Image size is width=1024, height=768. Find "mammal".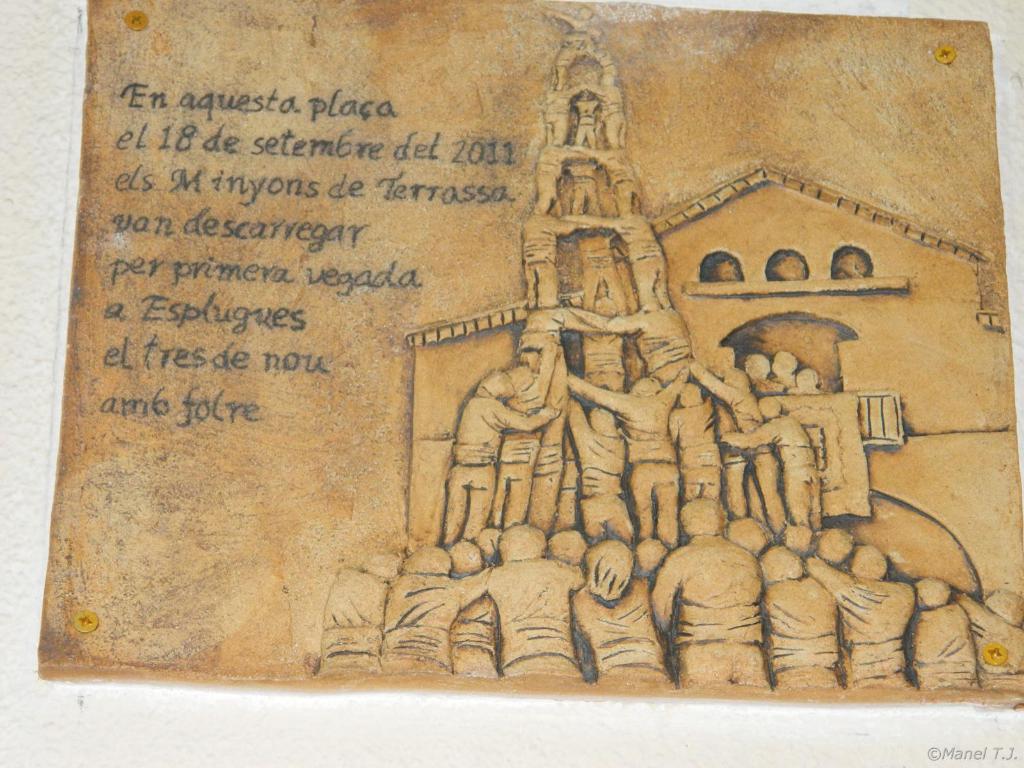
516 194 590 310.
